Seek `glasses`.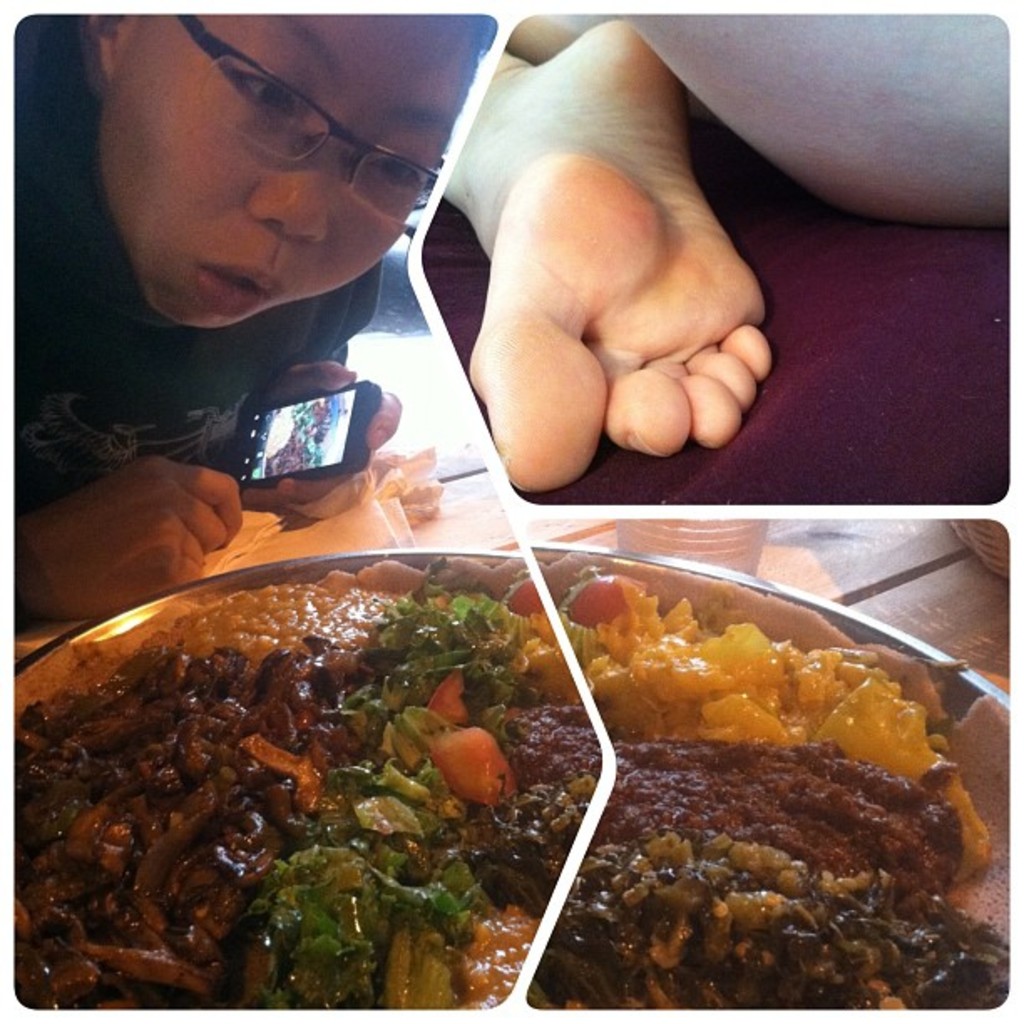
<bbox>172, 13, 438, 231</bbox>.
